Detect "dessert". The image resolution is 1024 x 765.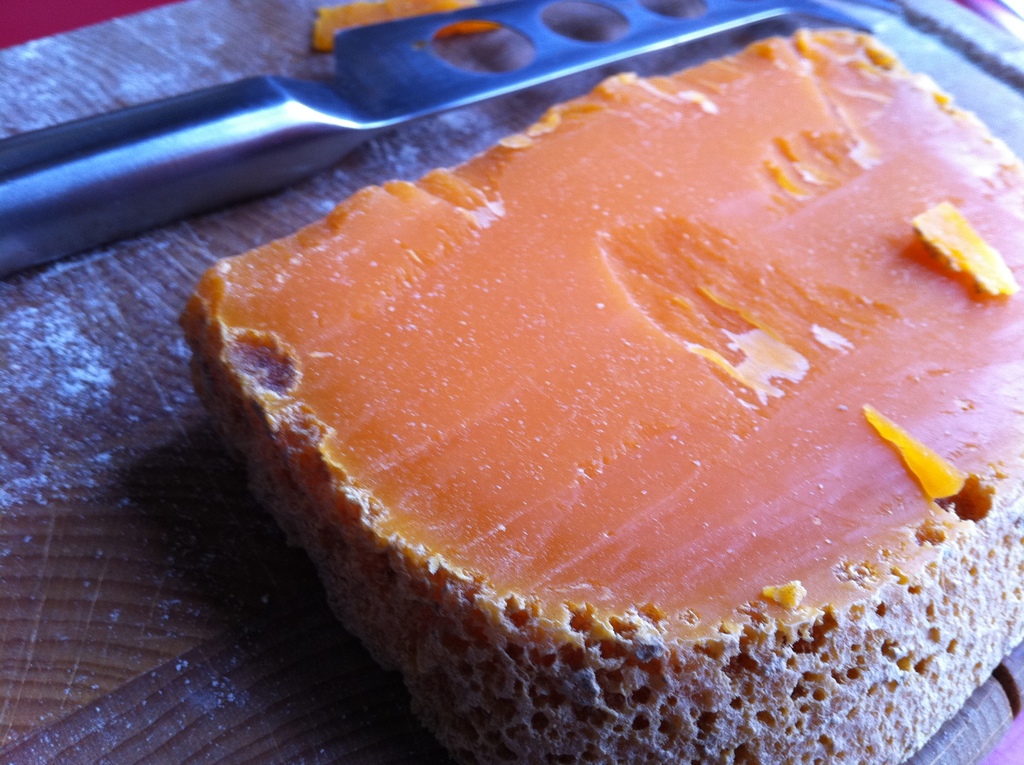
{"x1": 177, "y1": 28, "x2": 1023, "y2": 764}.
